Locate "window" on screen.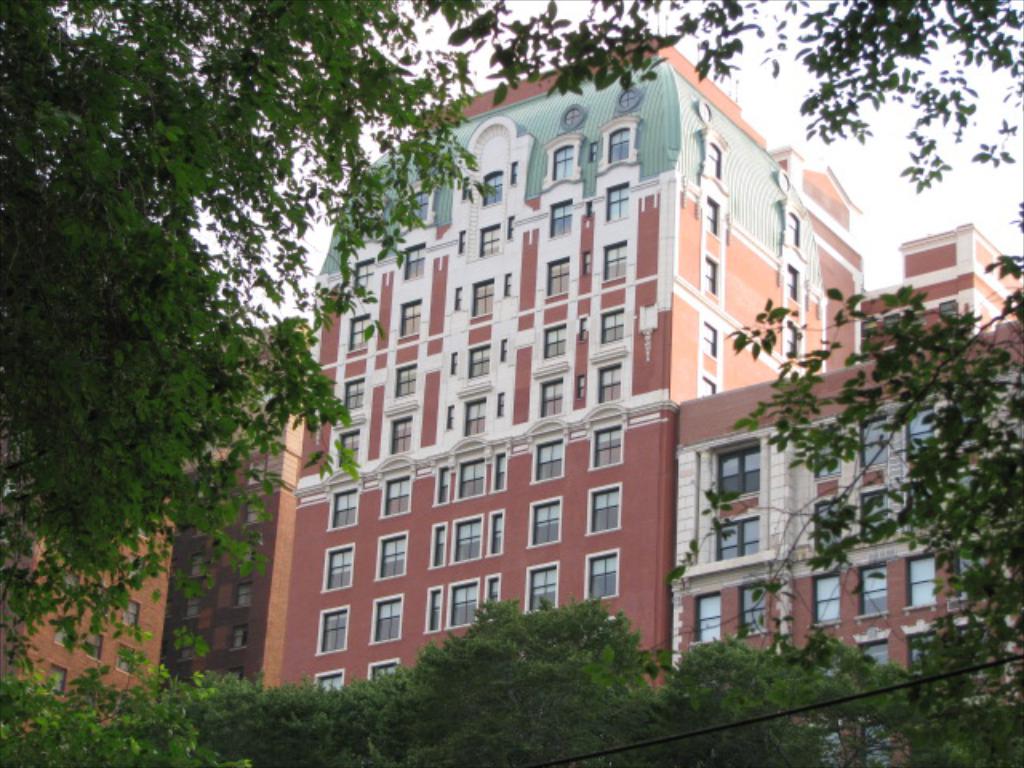
On screen at Rect(86, 632, 102, 666).
